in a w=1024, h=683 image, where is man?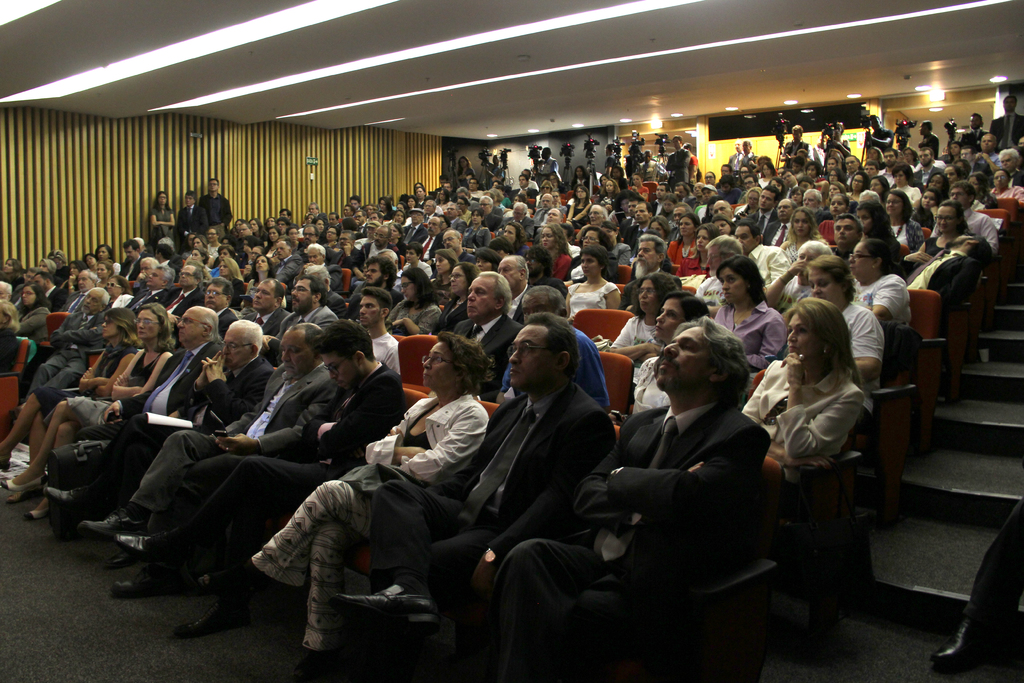
669, 203, 692, 242.
